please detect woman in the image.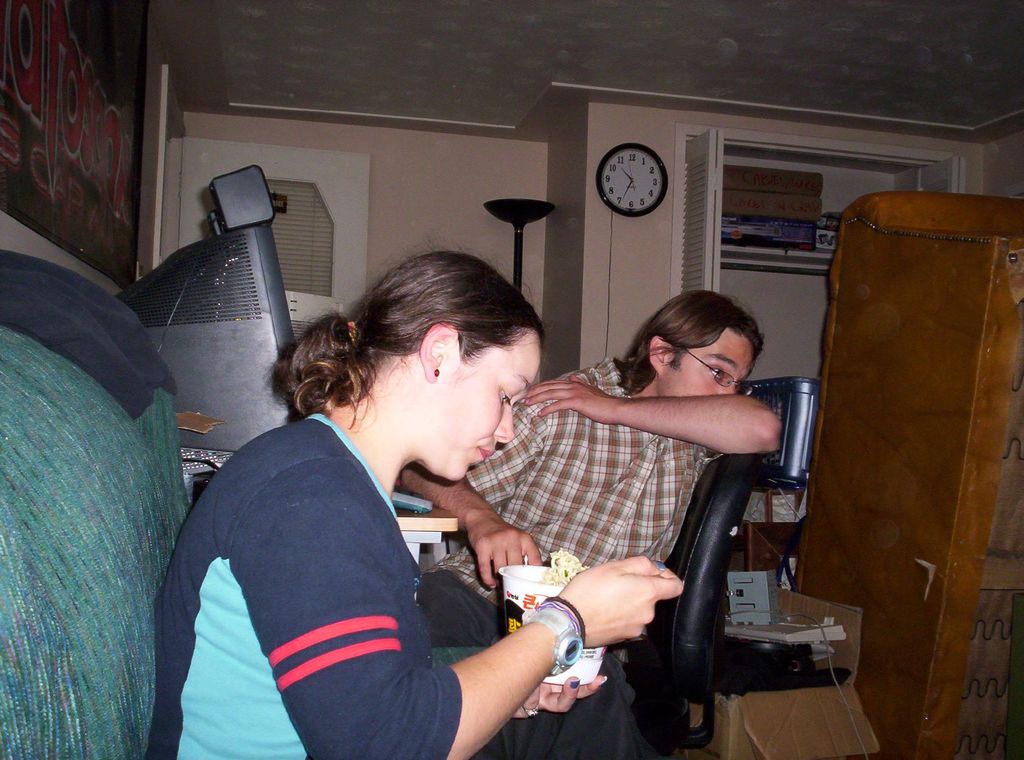
(left=147, top=235, right=685, bottom=759).
